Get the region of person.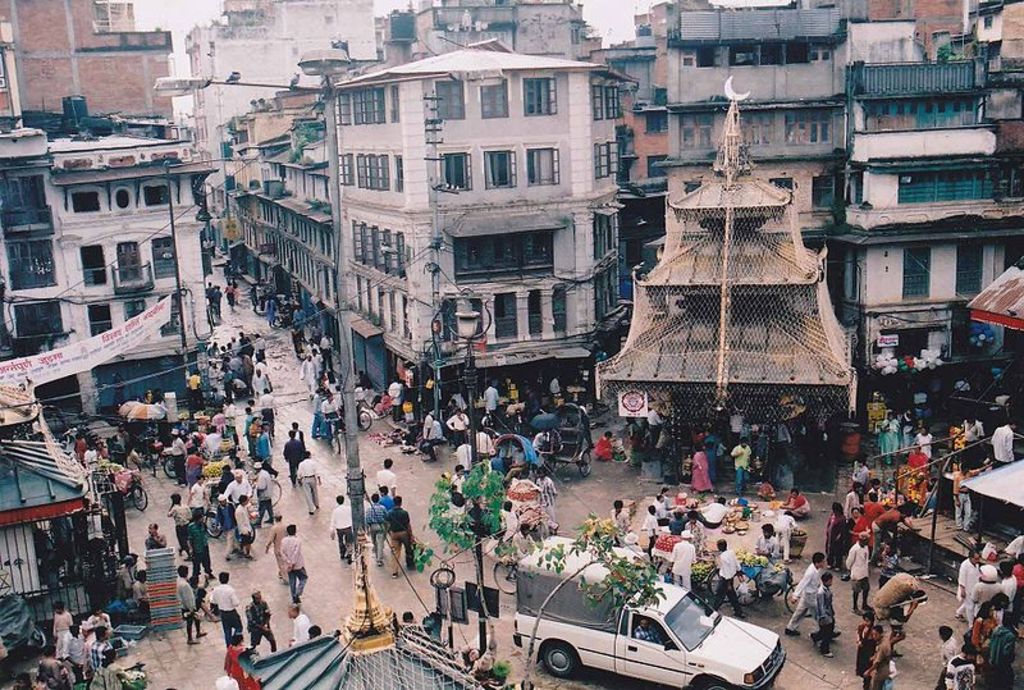
<box>956,549,983,618</box>.
